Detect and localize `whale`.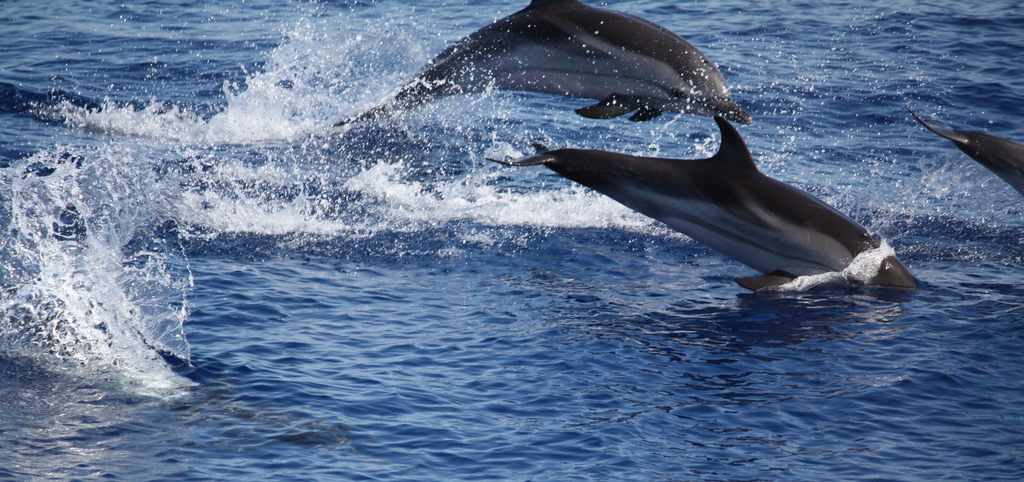
Localized at BBox(484, 112, 915, 296).
